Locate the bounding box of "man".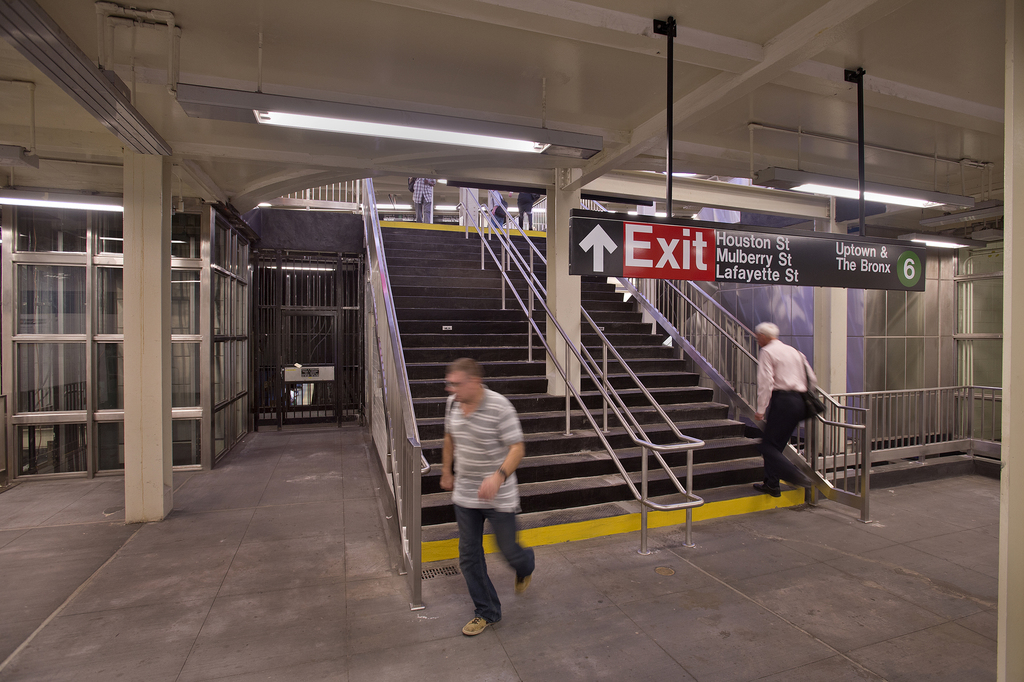
Bounding box: {"left": 413, "top": 177, "right": 439, "bottom": 223}.
